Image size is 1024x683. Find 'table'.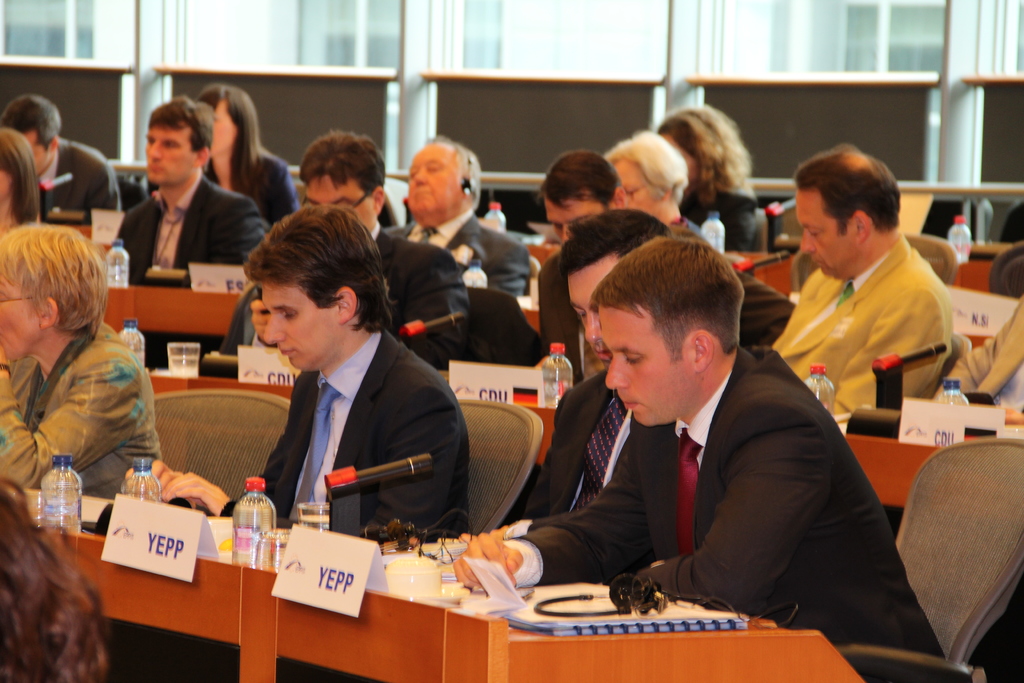
select_region(470, 403, 942, 509).
